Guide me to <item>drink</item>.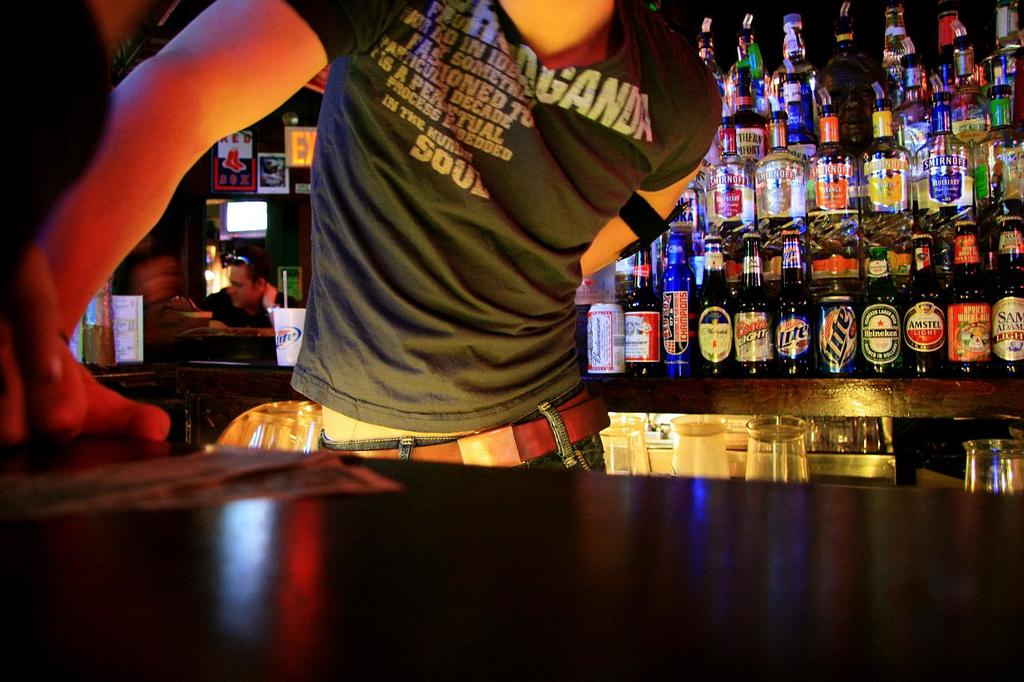
Guidance: 718,25,748,126.
